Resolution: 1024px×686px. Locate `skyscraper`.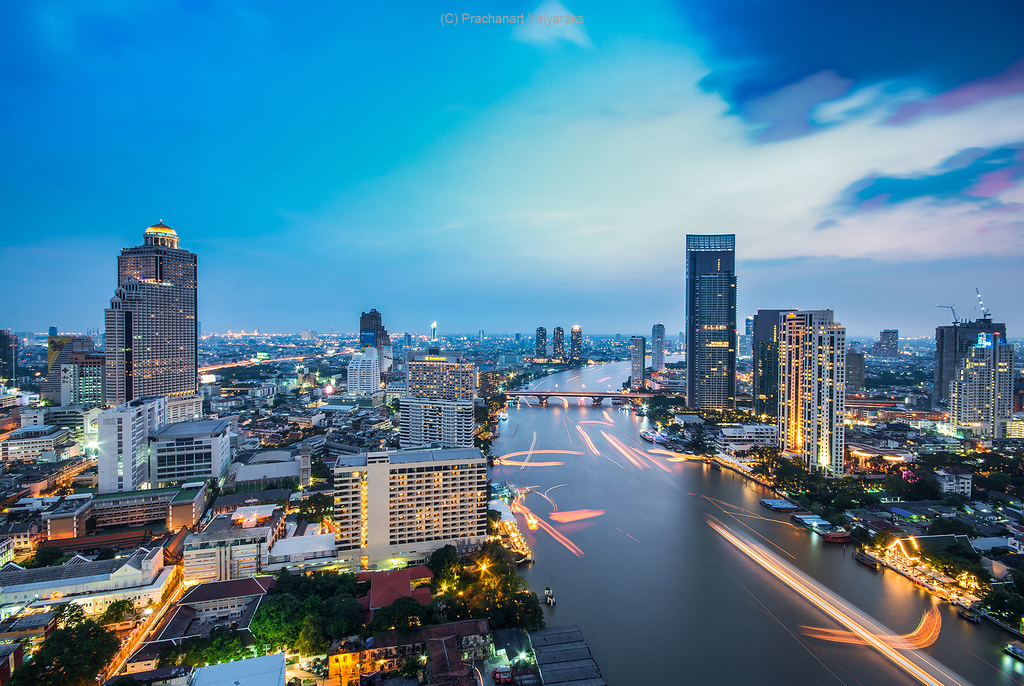
90:224:207:420.
